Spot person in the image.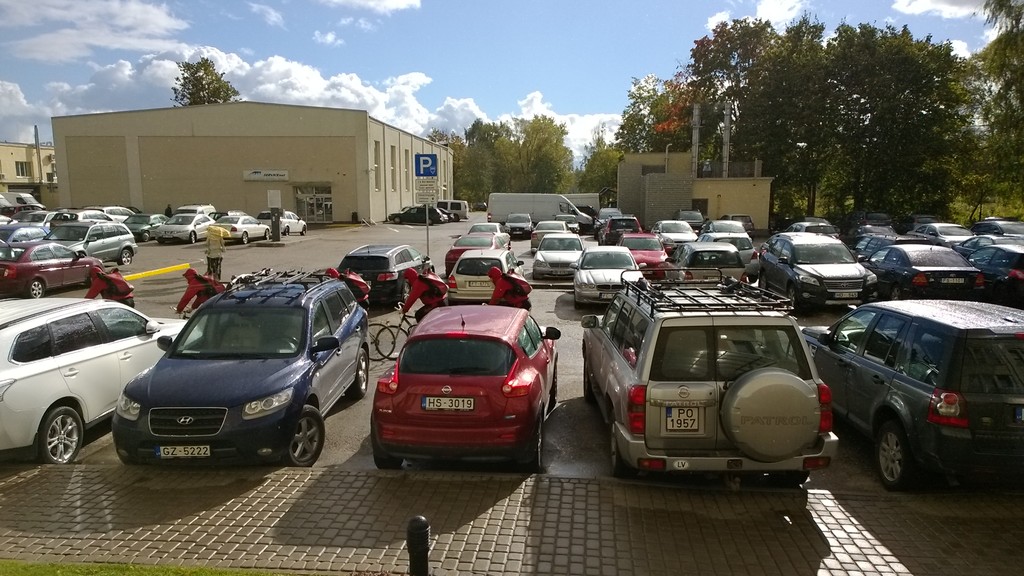
person found at box(172, 266, 231, 315).
